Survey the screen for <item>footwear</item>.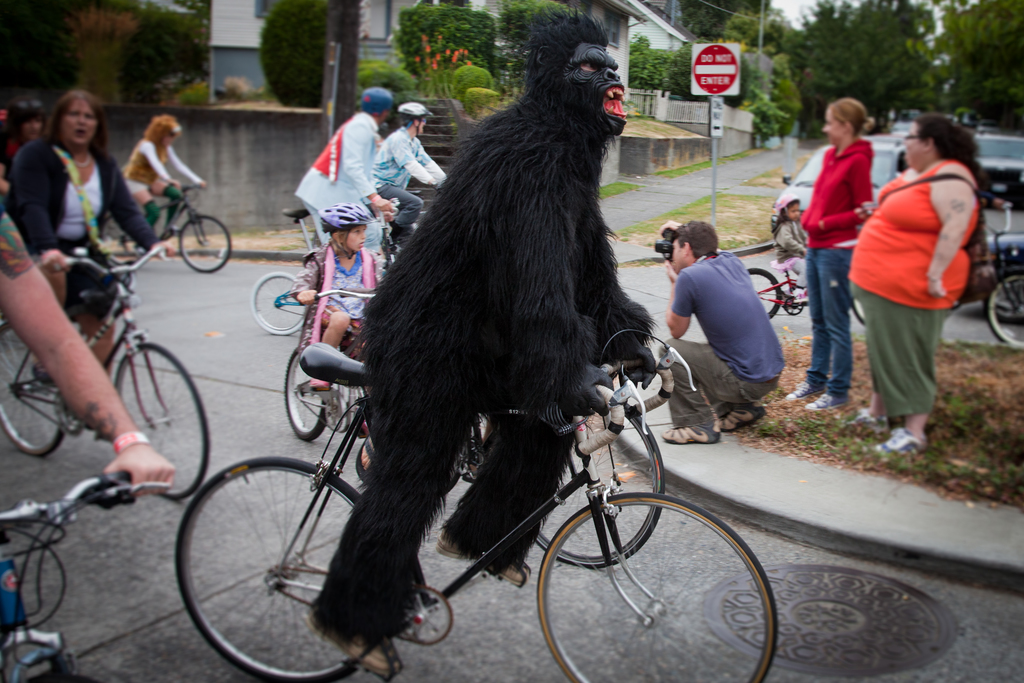
Survey found: (left=877, top=427, right=931, bottom=456).
